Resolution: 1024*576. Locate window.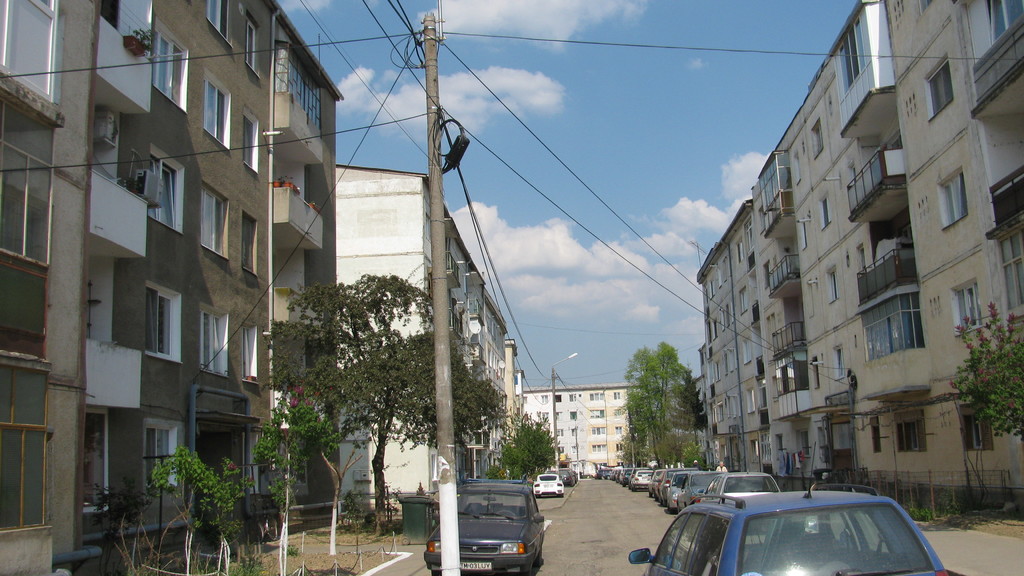
box=[614, 390, 624, 402].
